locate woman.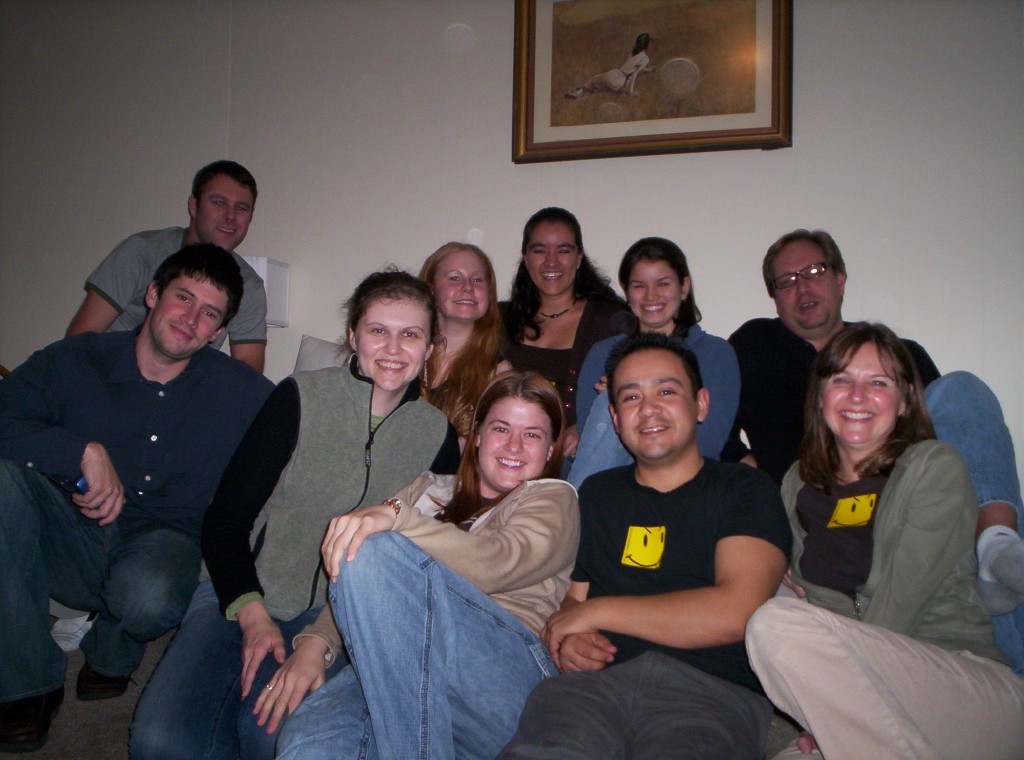
Bounding box: 277,369,581,759.
